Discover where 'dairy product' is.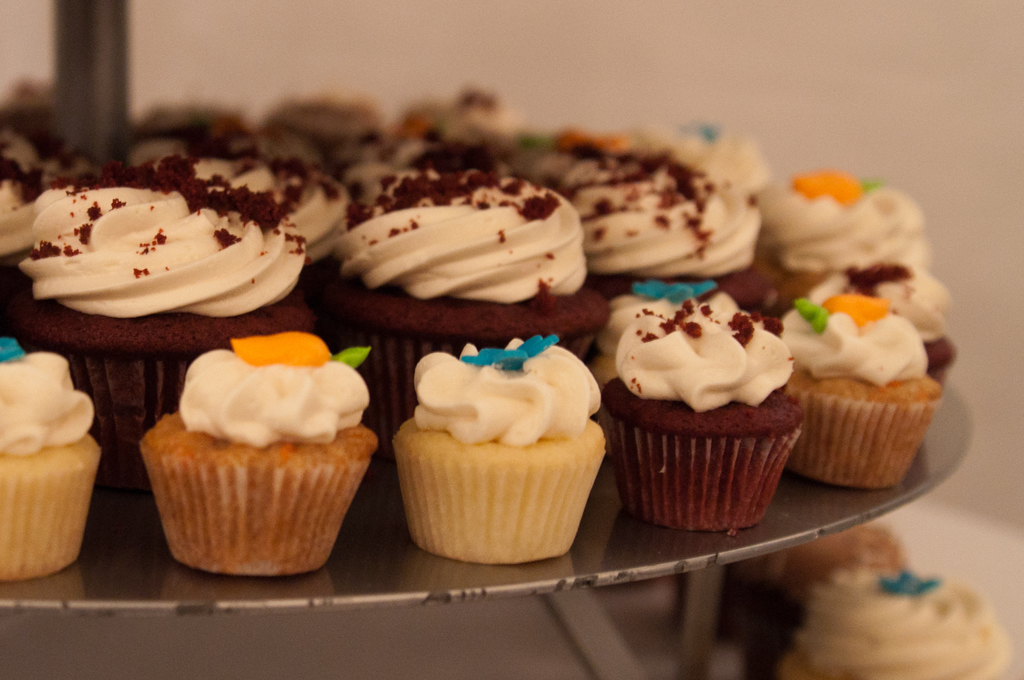
Discovered at locate(808, 298, 918, 389).
